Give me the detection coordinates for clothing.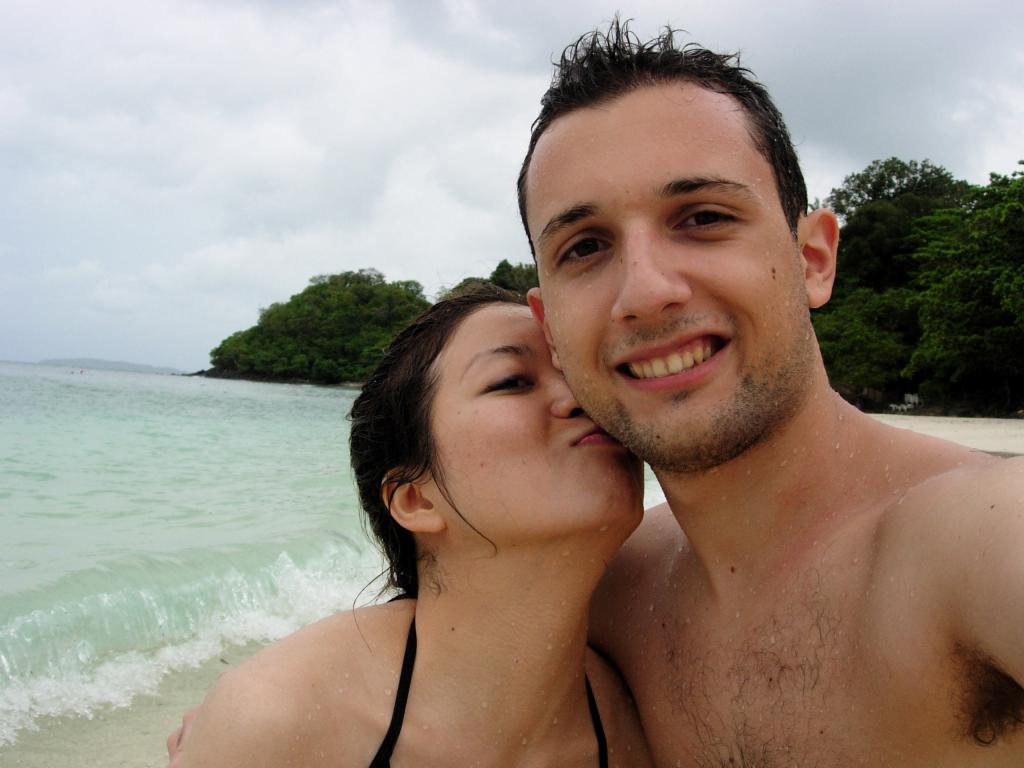
region(362, 613, 609, 767).
